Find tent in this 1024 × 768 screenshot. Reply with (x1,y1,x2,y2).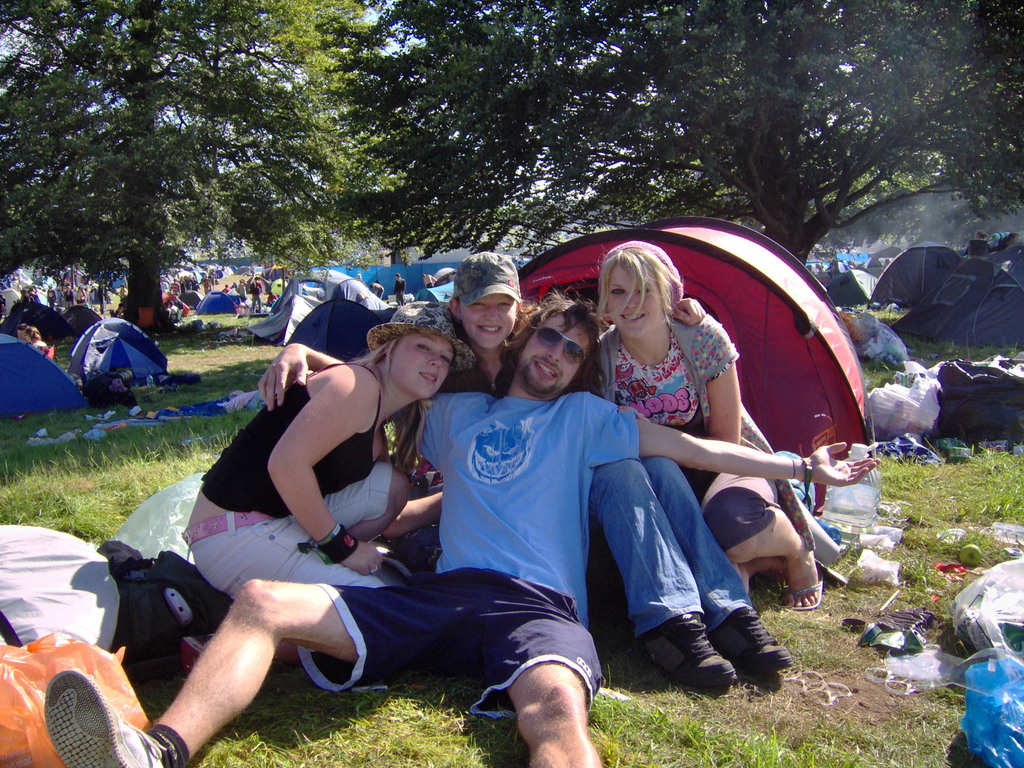
(0,328,90,418).
